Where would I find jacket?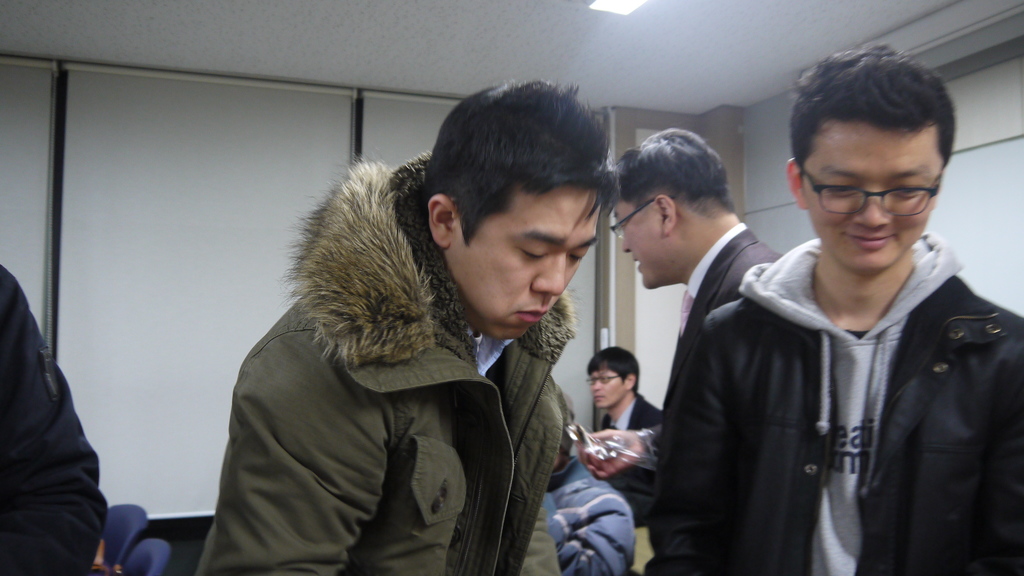
At (x1=639, y1=218, x2=1008, y2=575).
